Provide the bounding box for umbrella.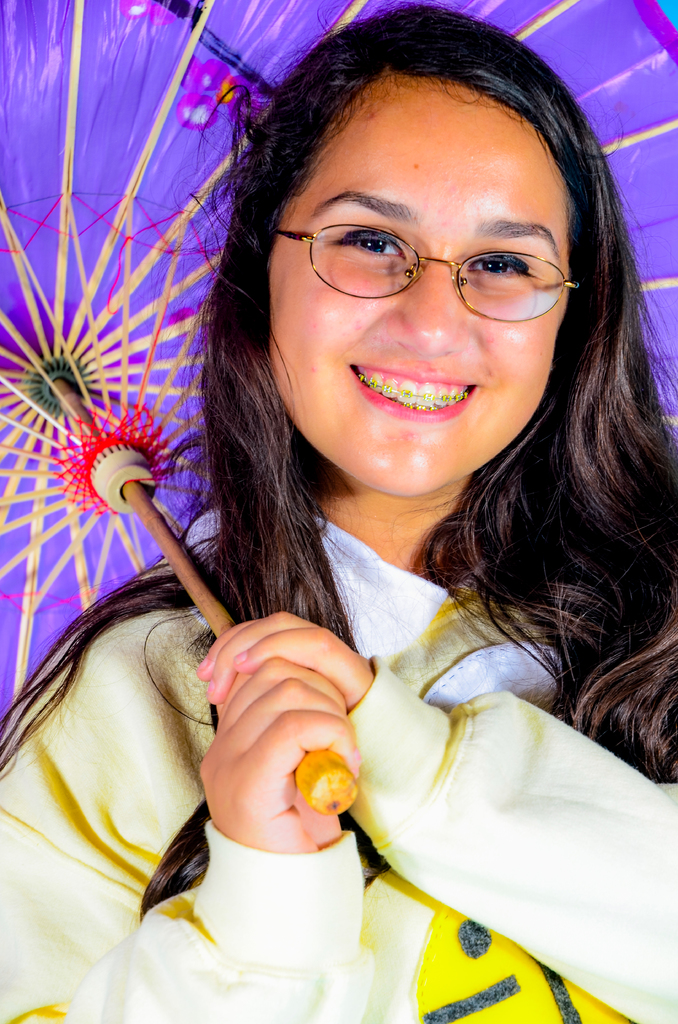
bbox=(0, 0, 677, 822).
